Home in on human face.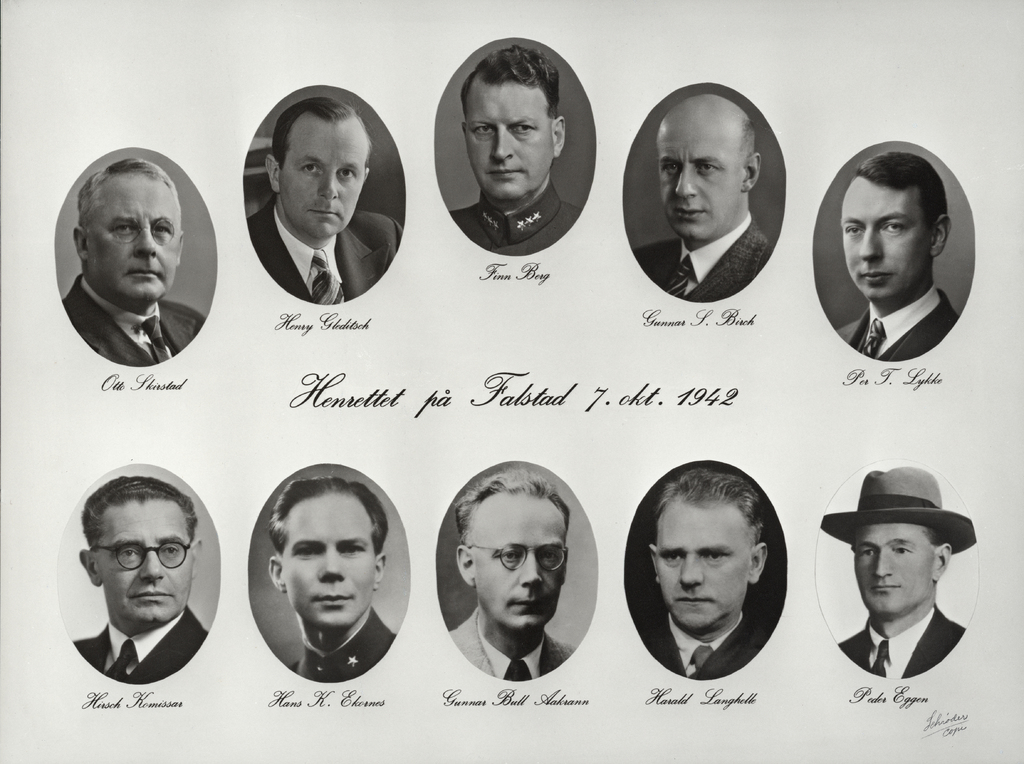
Homed in at left=653, top=121, right=744, bottom=239.
